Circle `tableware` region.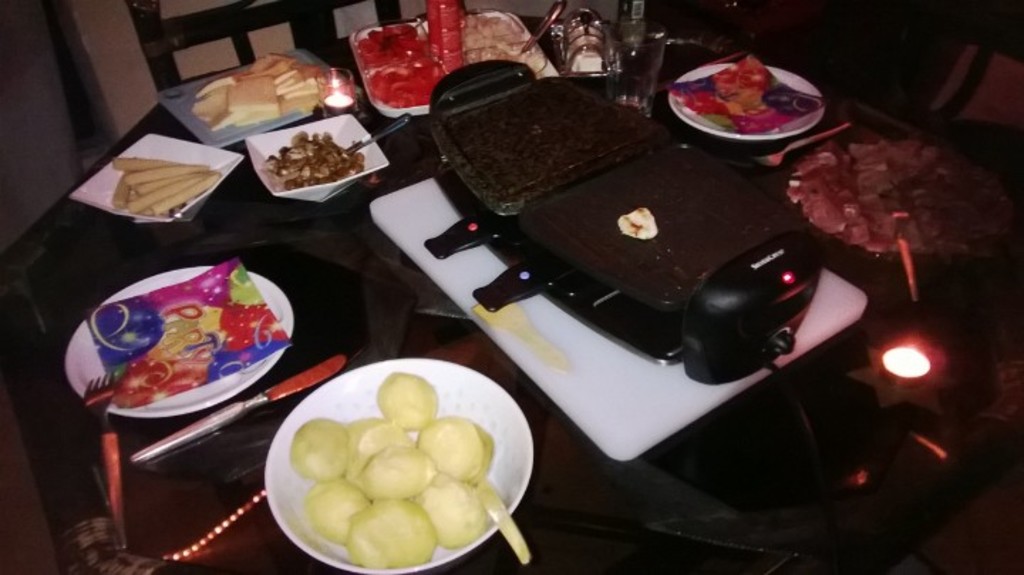
Region: 350, 7, 563, 117.
